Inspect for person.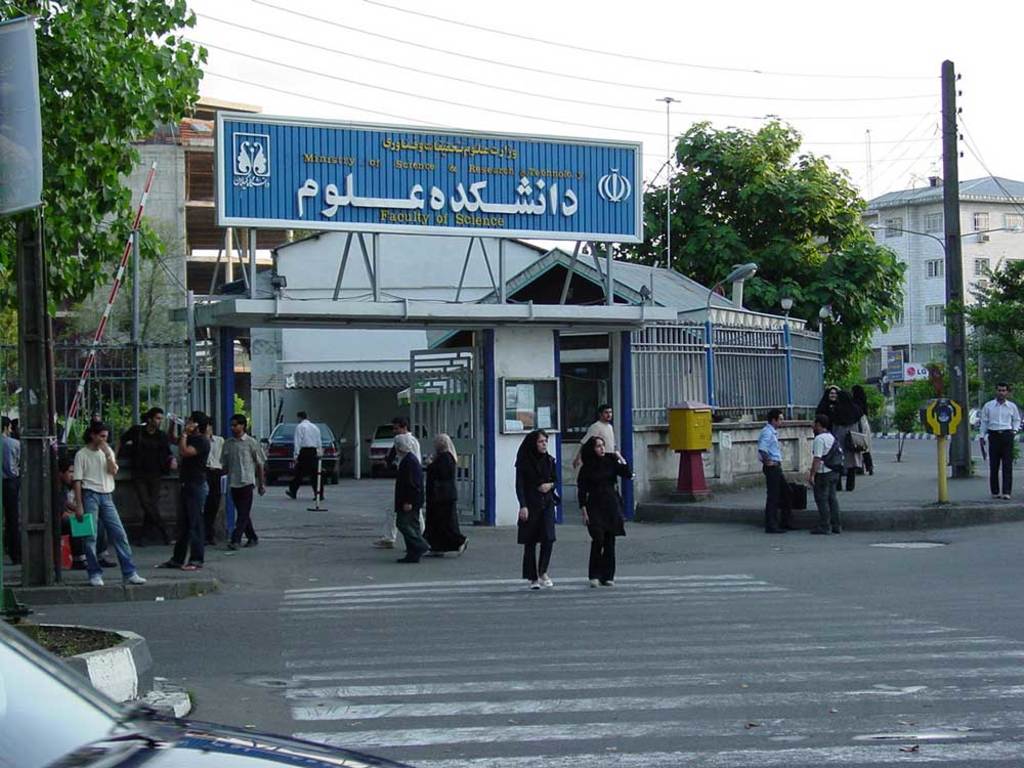
Inspection: box(754, 410, 800, 534).
